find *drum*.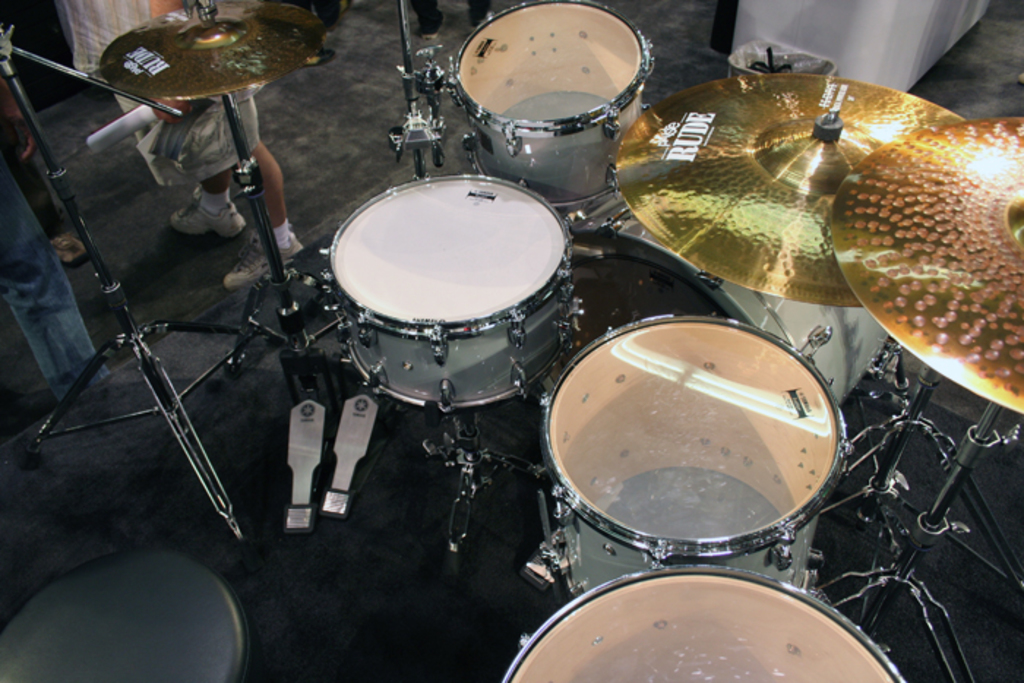
x1=502, y1=562, x2=903, y2=682.
